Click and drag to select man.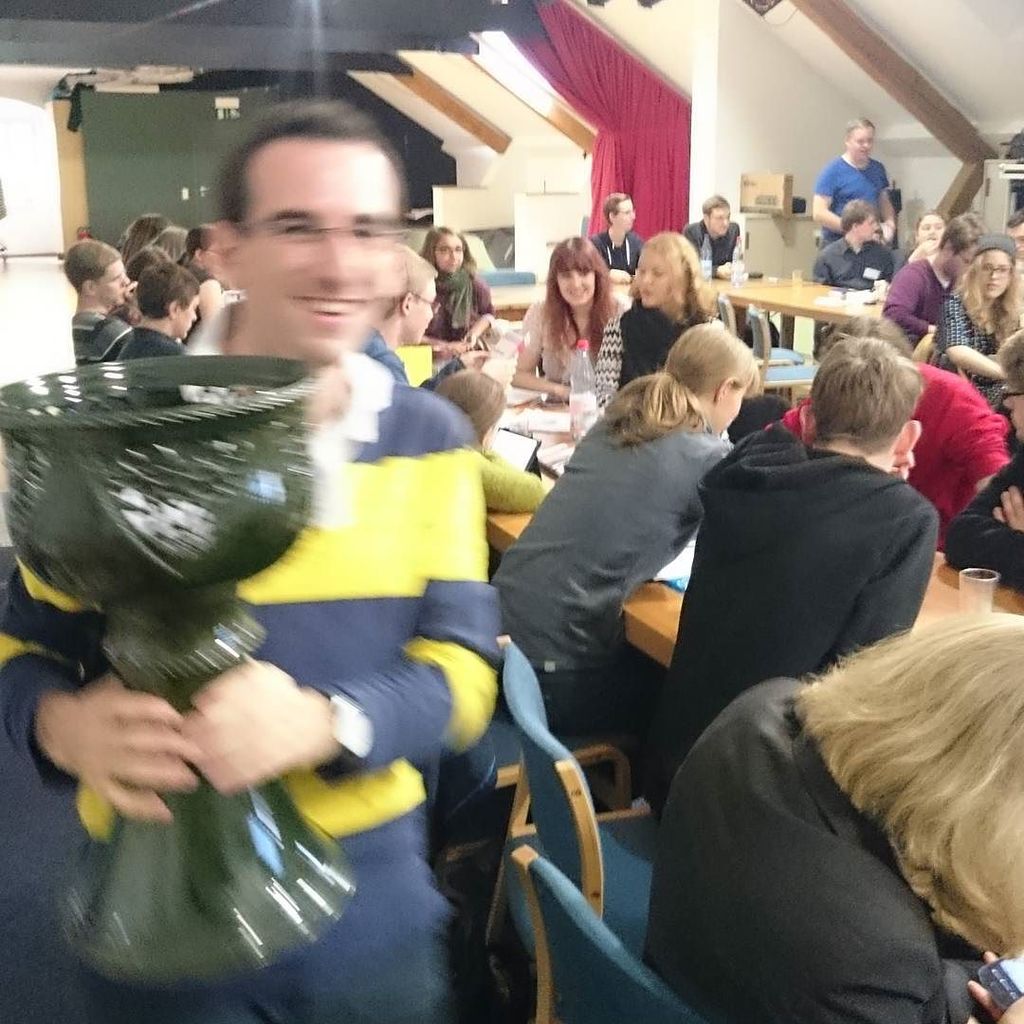
Selection: detection(59, 240, 140, 367).
